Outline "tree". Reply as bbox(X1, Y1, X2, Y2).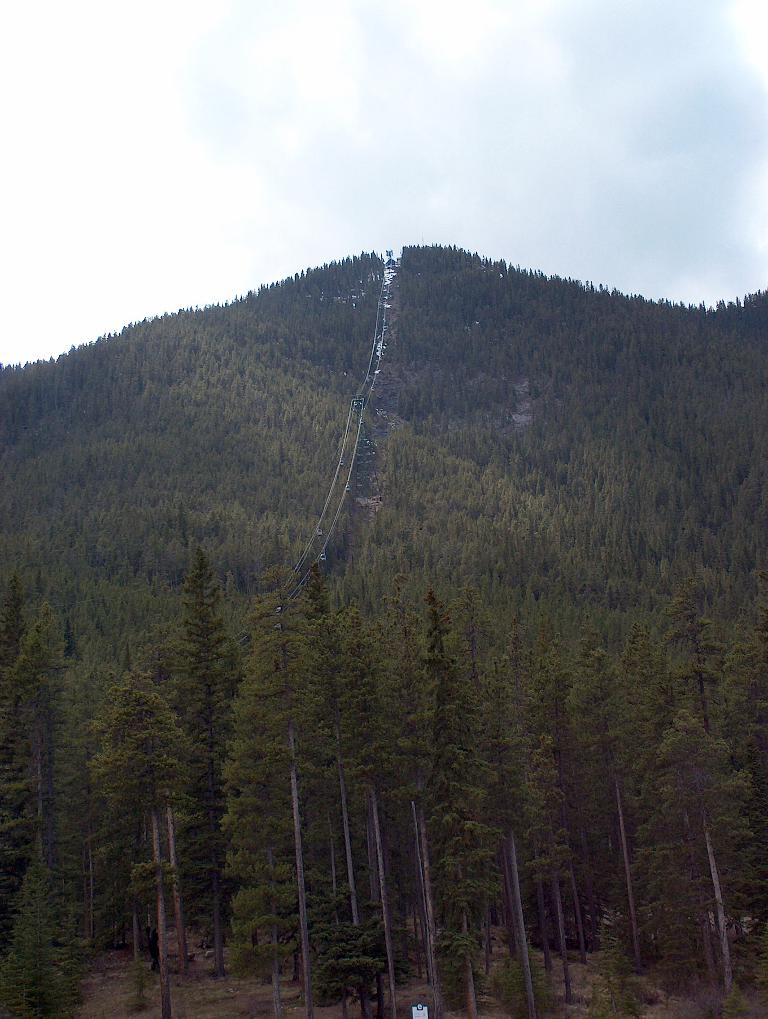
bbox(216, 540, 340, 1018).
